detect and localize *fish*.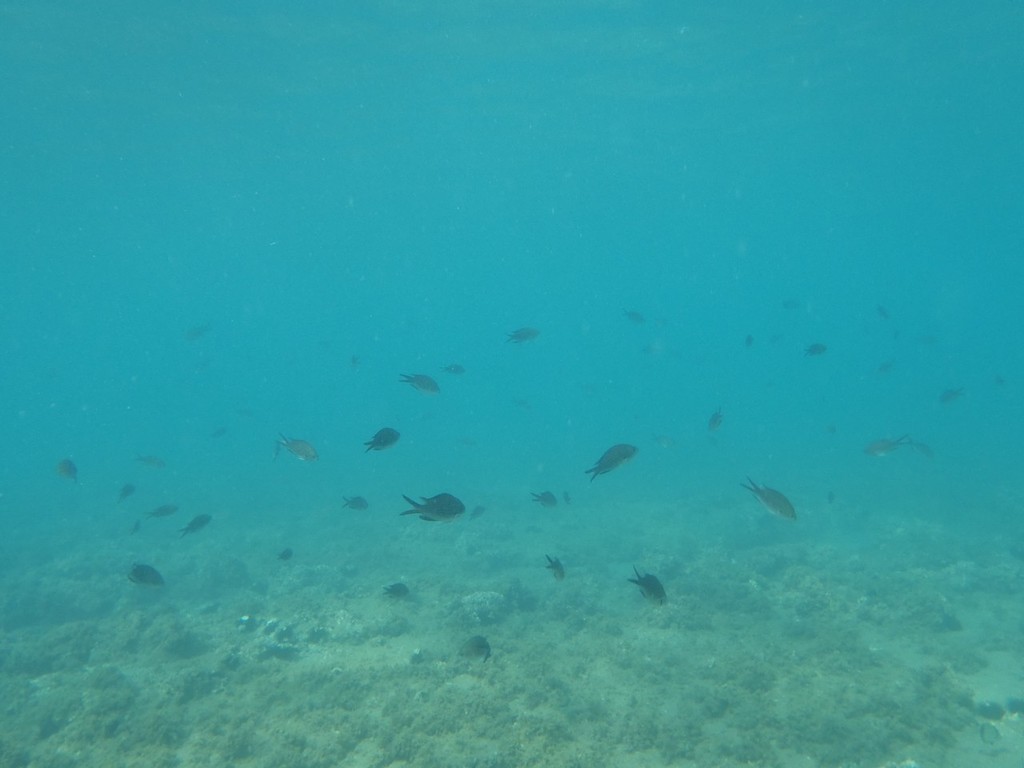
Localized at region(938, 389, 962, 403).
